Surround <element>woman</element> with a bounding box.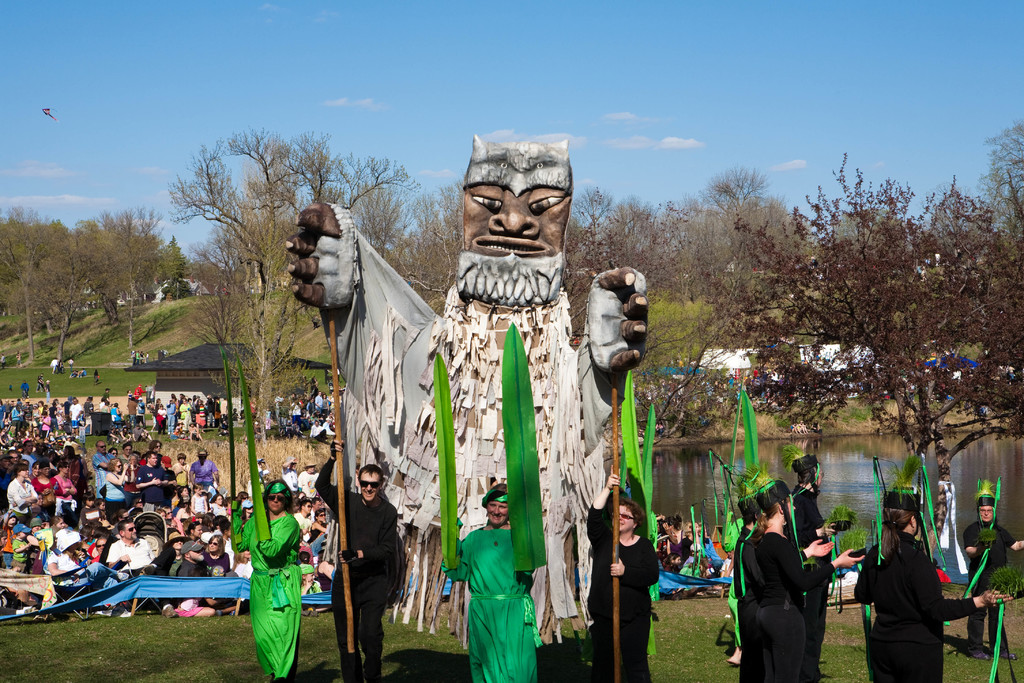
[x1=35, y1=401, x2=45, y2=415].
